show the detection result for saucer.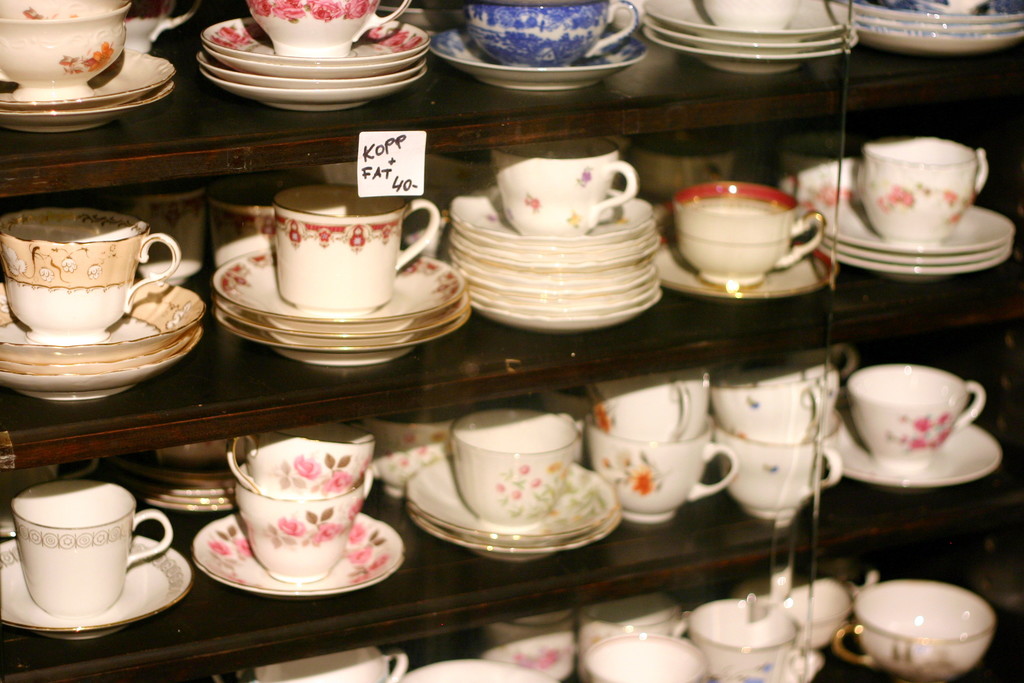
select_region(426, 25, 649, 92).
